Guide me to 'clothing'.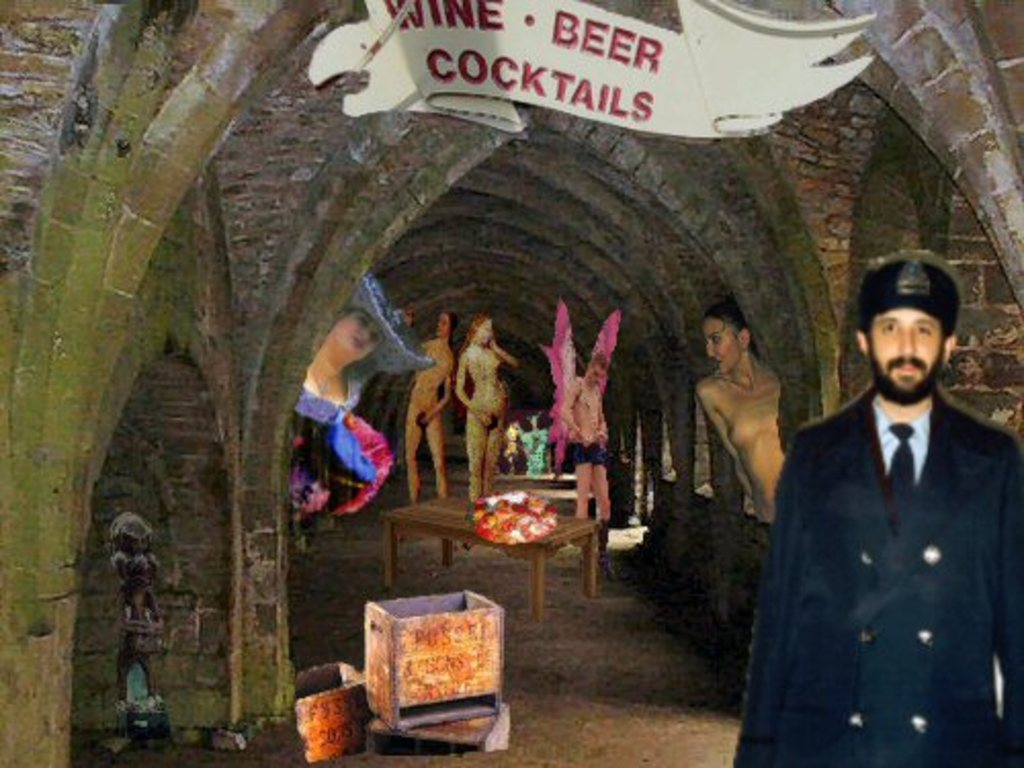
Guidance: box(733, 389, 1022, 766).
